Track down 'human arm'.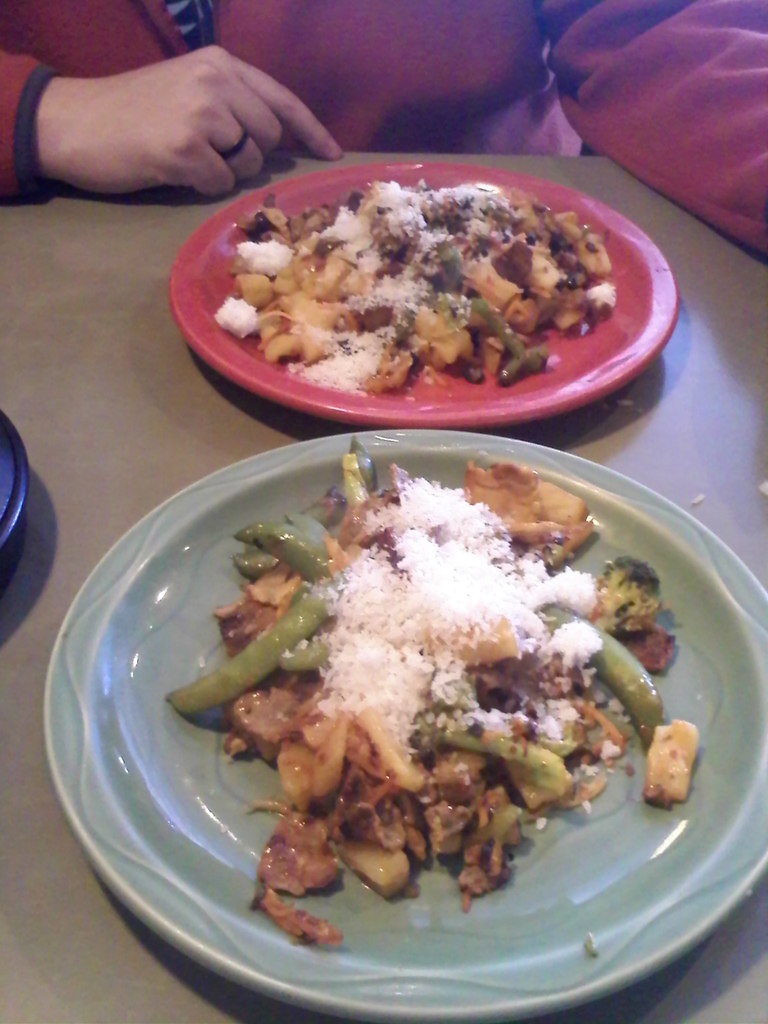
Tracked to 0/52/342/201.
